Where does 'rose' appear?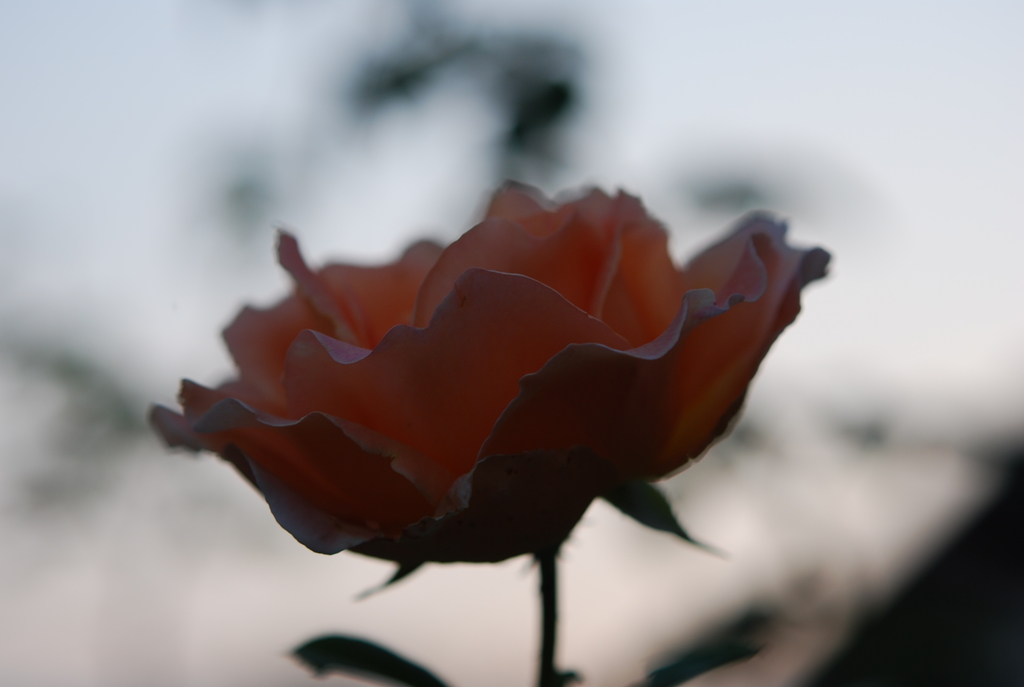
Appears at Rect(148, 175, 833, 565).
